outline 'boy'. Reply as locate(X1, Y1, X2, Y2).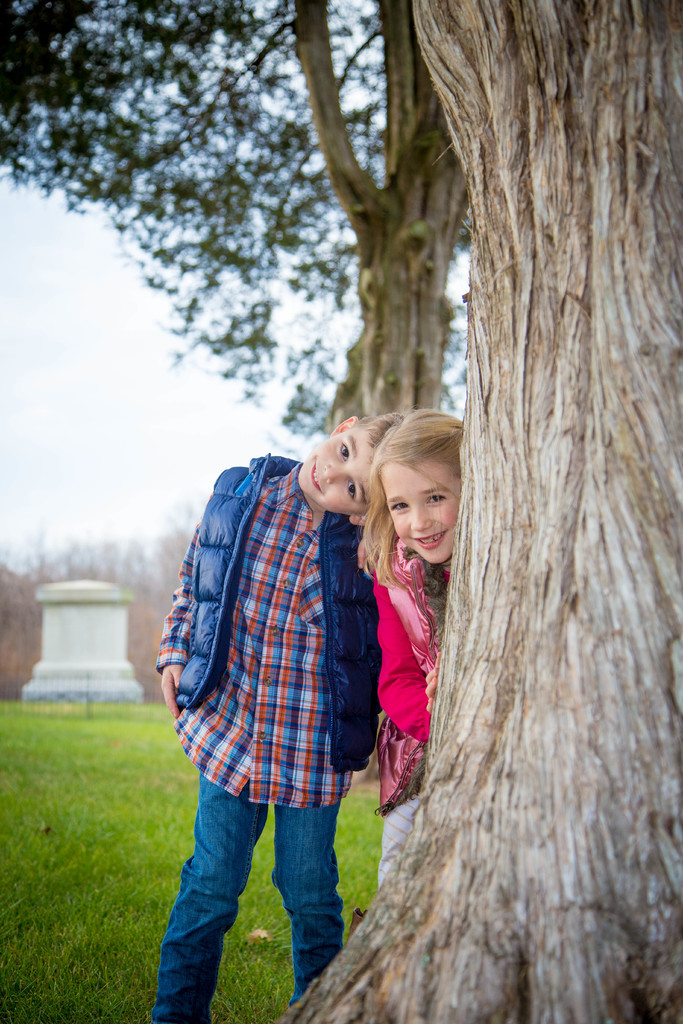
locate(138, 366, 456, 978).
